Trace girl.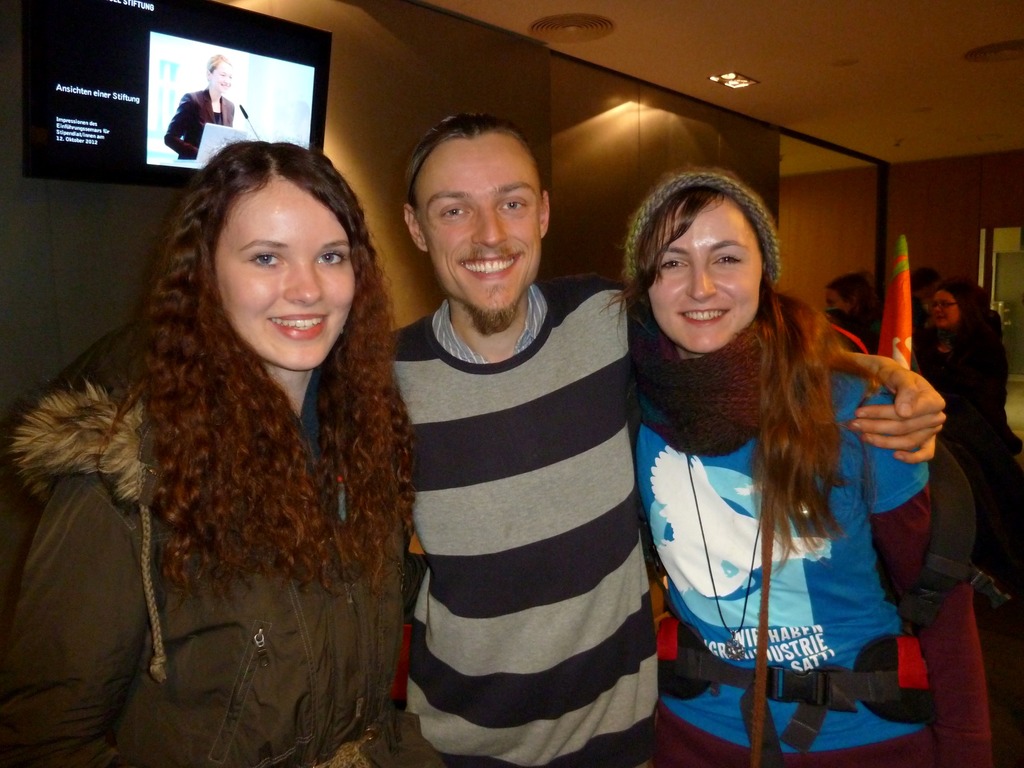
Traced to (914,276,1012,604).
